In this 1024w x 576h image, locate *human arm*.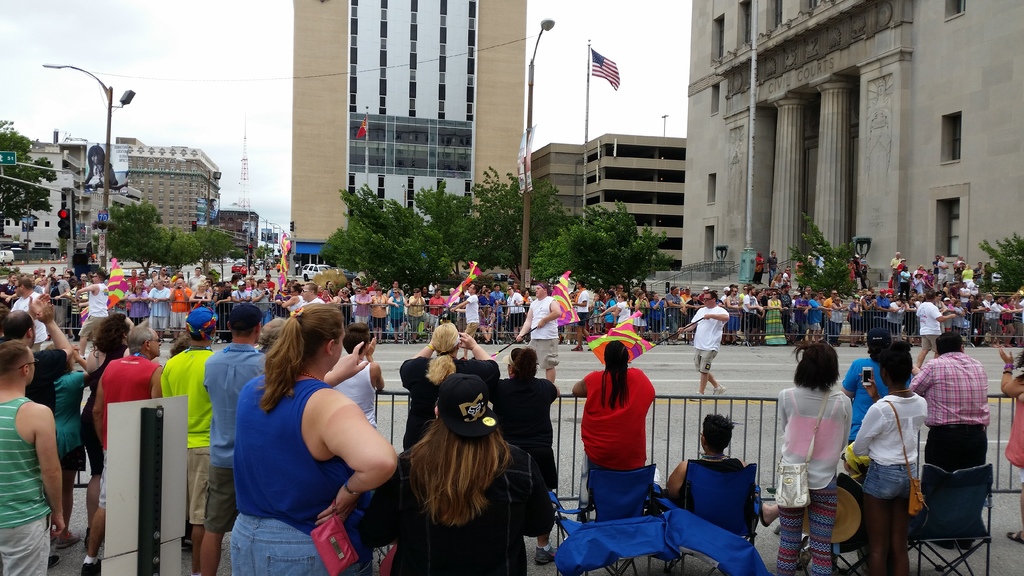
Bounding box: left=266, top=338, right=374, bottom=394.
